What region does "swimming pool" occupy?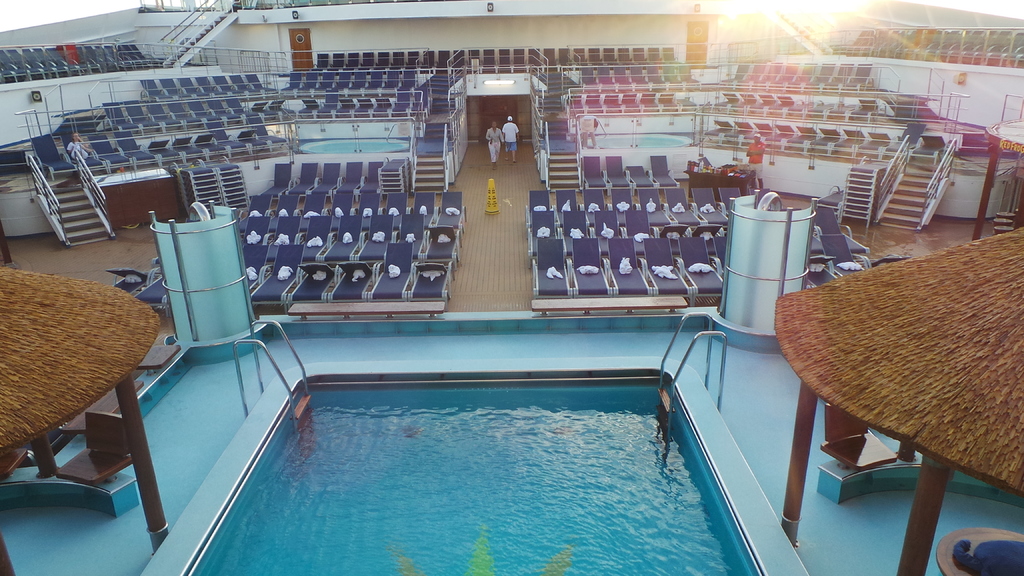
<box>78,312,780,573</box>.
